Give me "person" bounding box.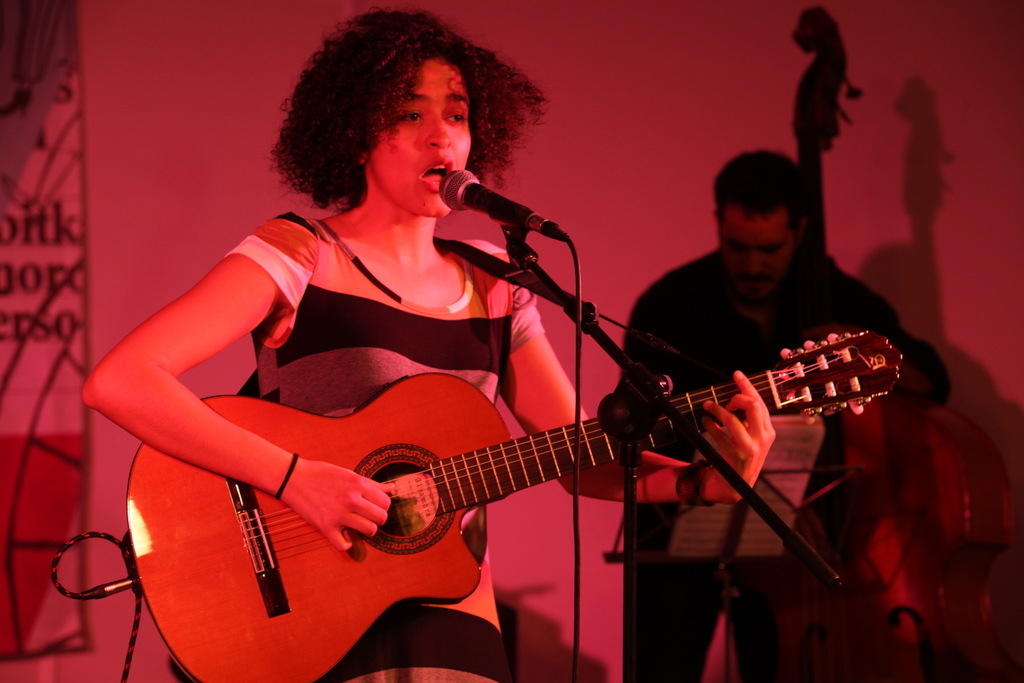
Rect(617, 143, 950, 682).
